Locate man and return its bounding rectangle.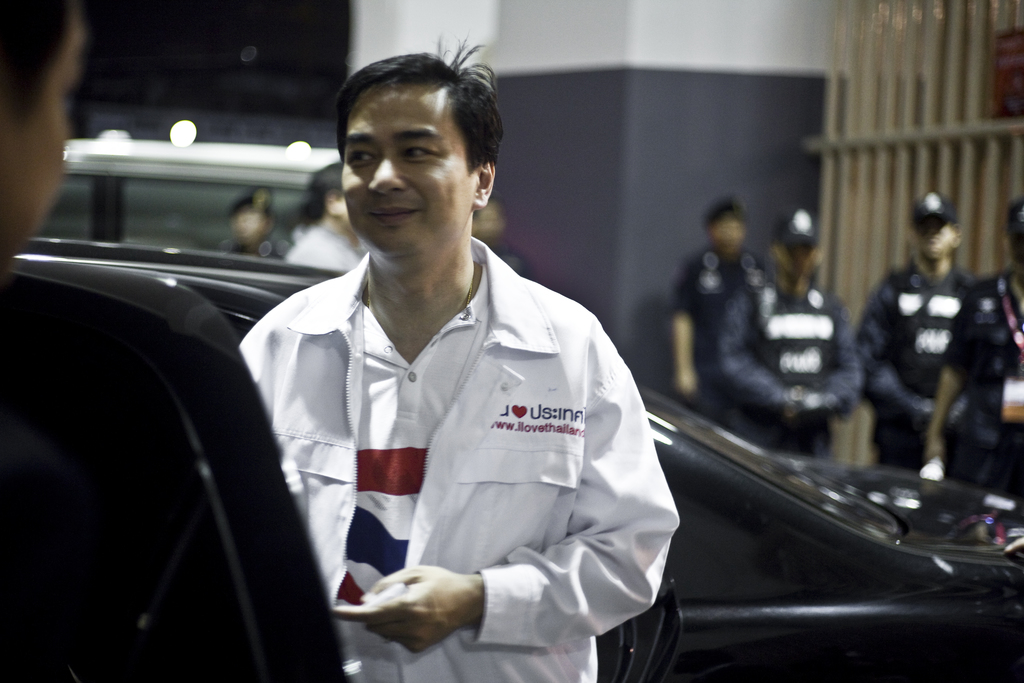
rect(714, 213, 859, 462).
